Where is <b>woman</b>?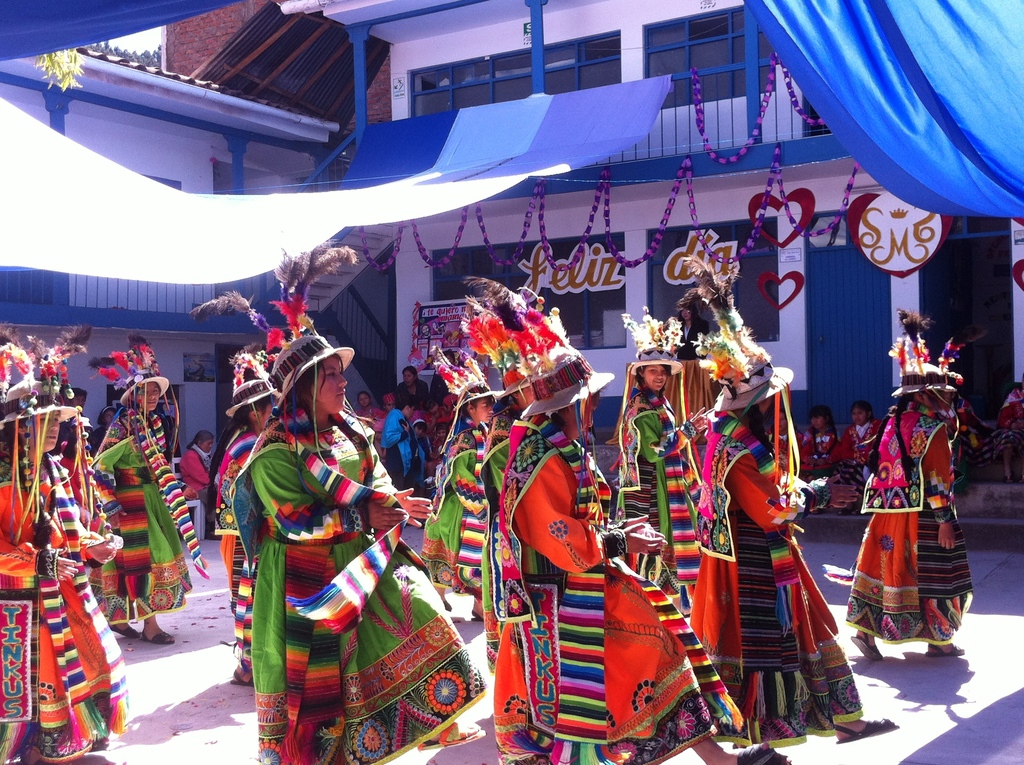
box(0, 322, 140, 764).
